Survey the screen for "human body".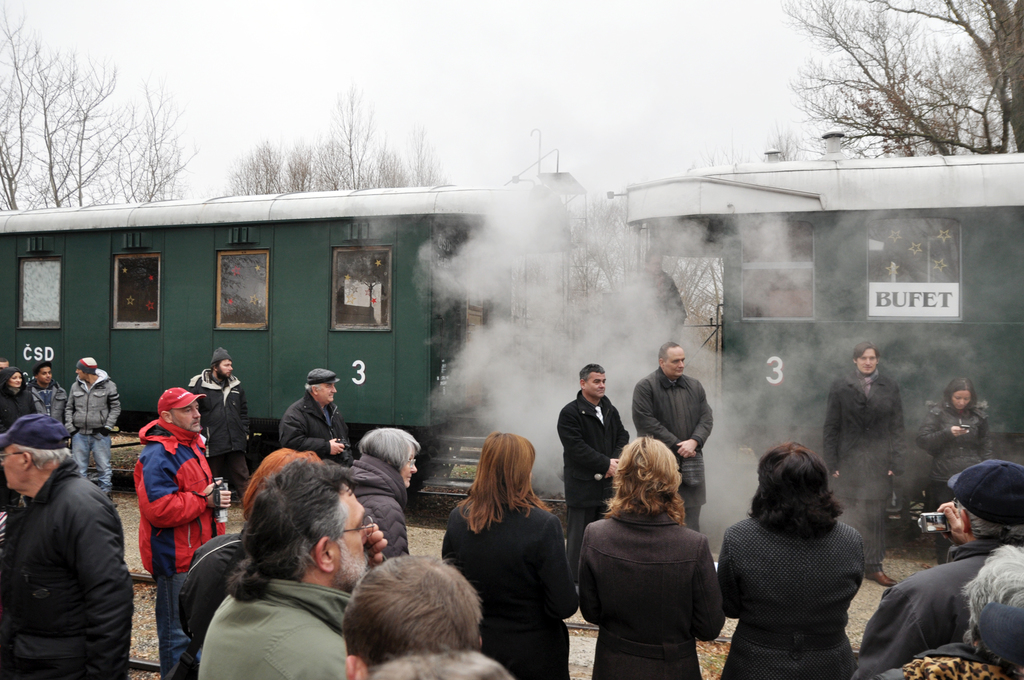
Survey found: detection(0, 421, 124, 677).
